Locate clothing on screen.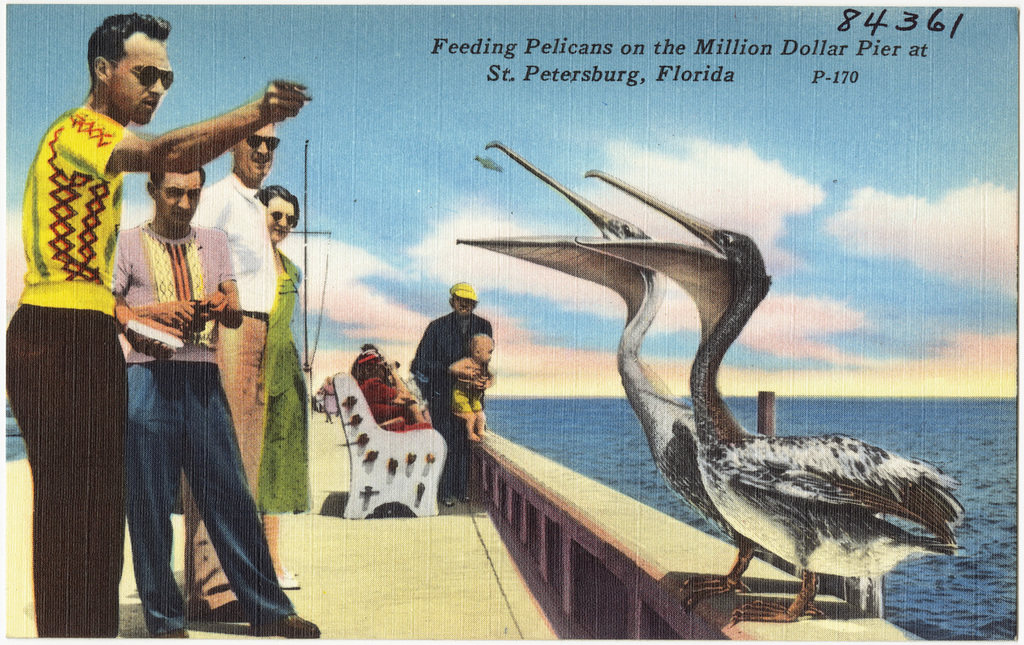
On screen at (414,311,484,491).
